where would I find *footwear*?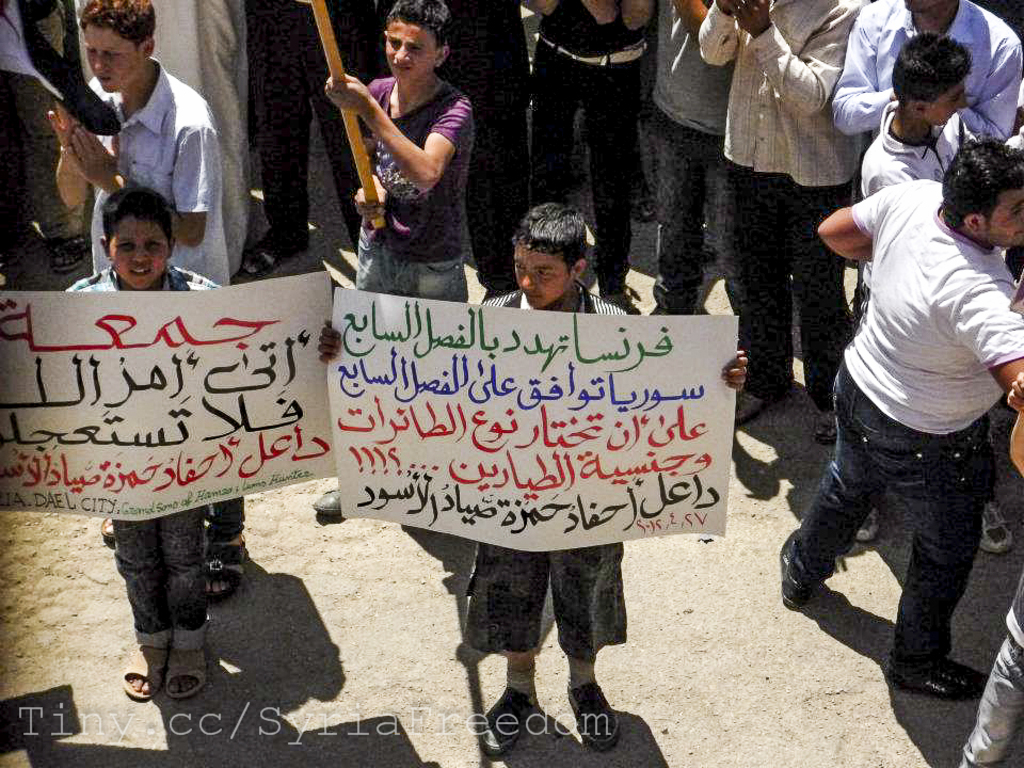
At [978, 495, 1014, 554].
